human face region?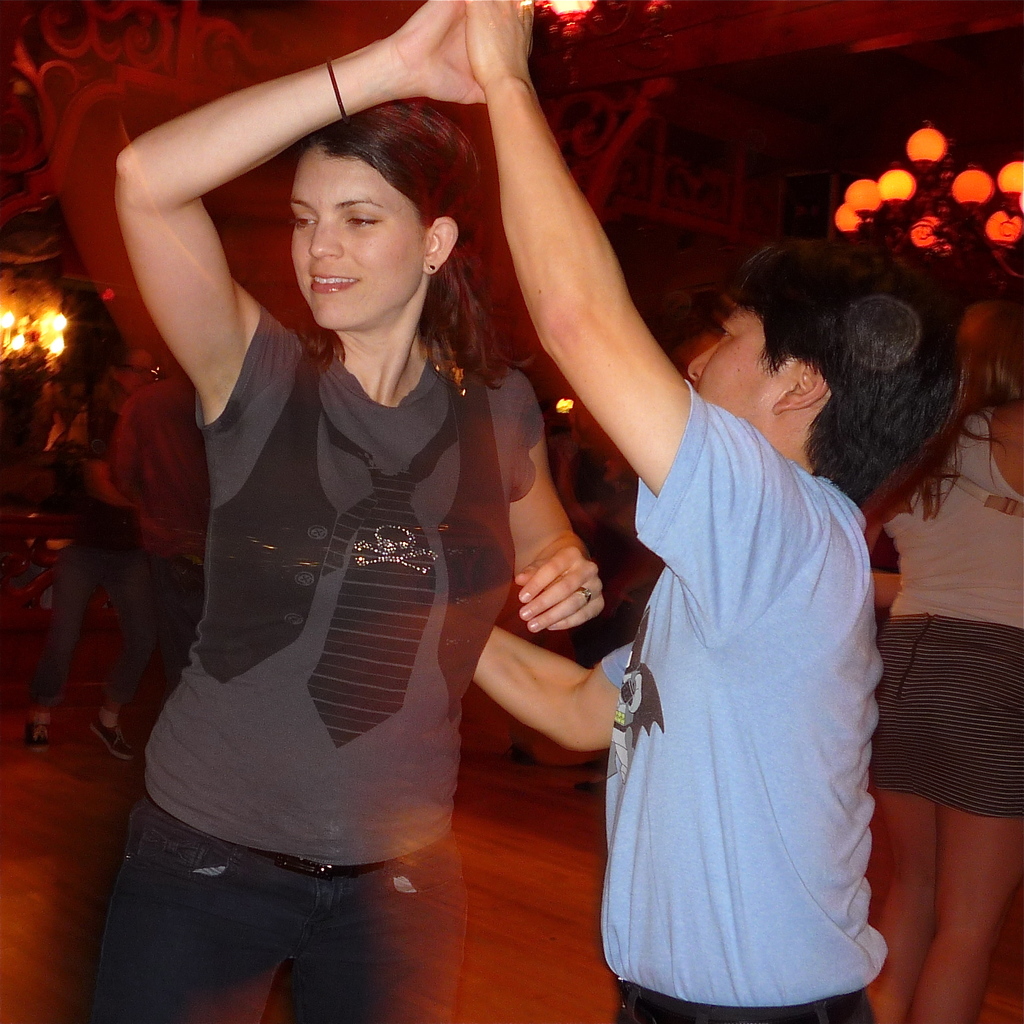
bbox=[285, 155, 423, 326]
